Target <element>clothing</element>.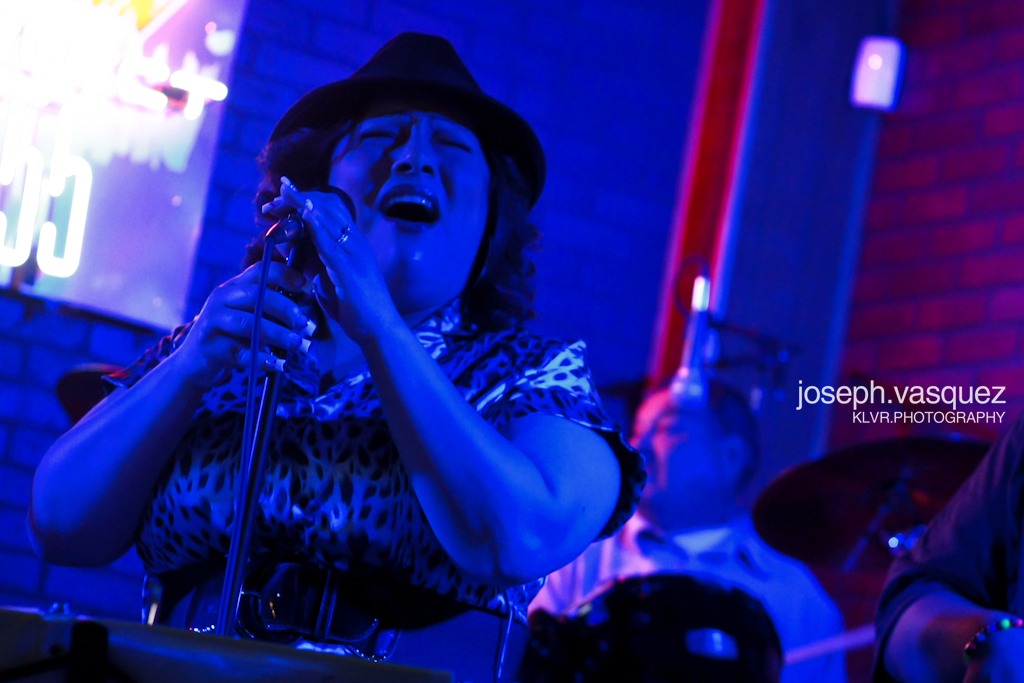
Target region: left=81, top=157, right=584, bottom=662.
